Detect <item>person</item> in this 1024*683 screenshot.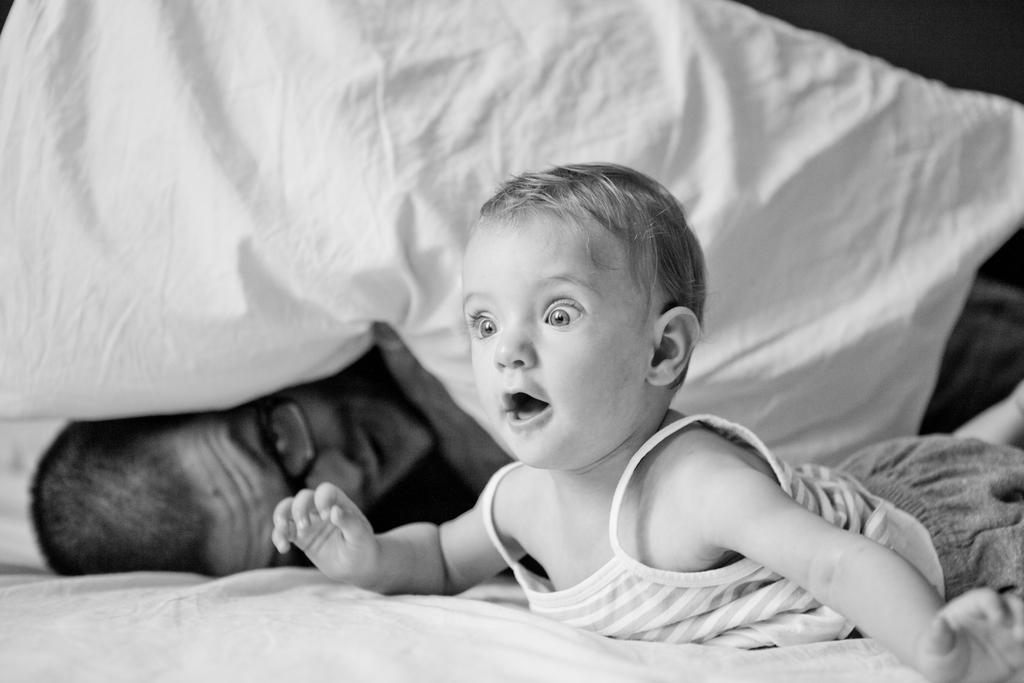
Detection: <box>275,158,1023,682</box>.
